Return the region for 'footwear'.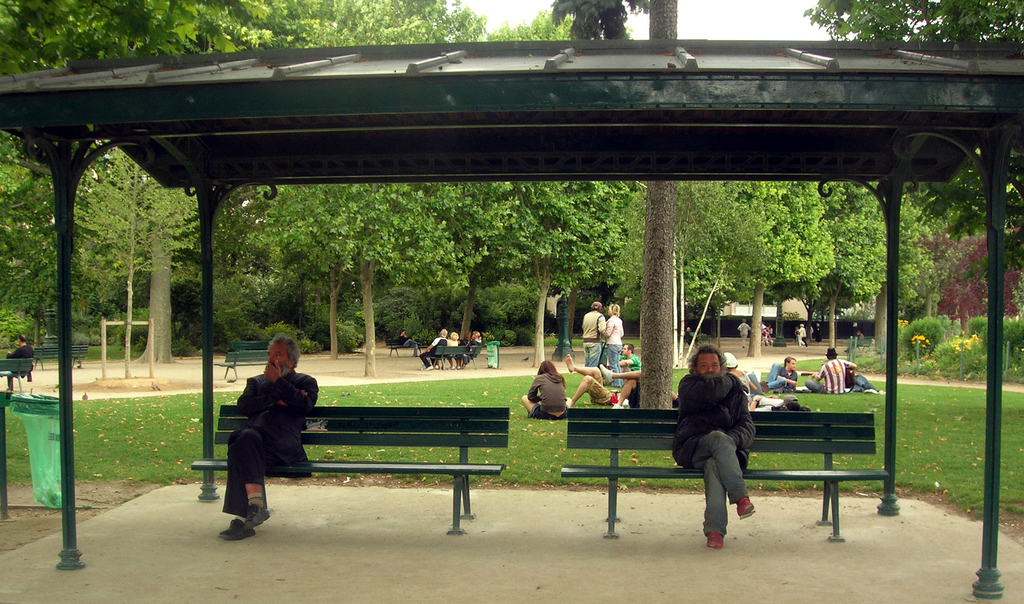
<bbox>245, 502, 288, 523</bbox>.
